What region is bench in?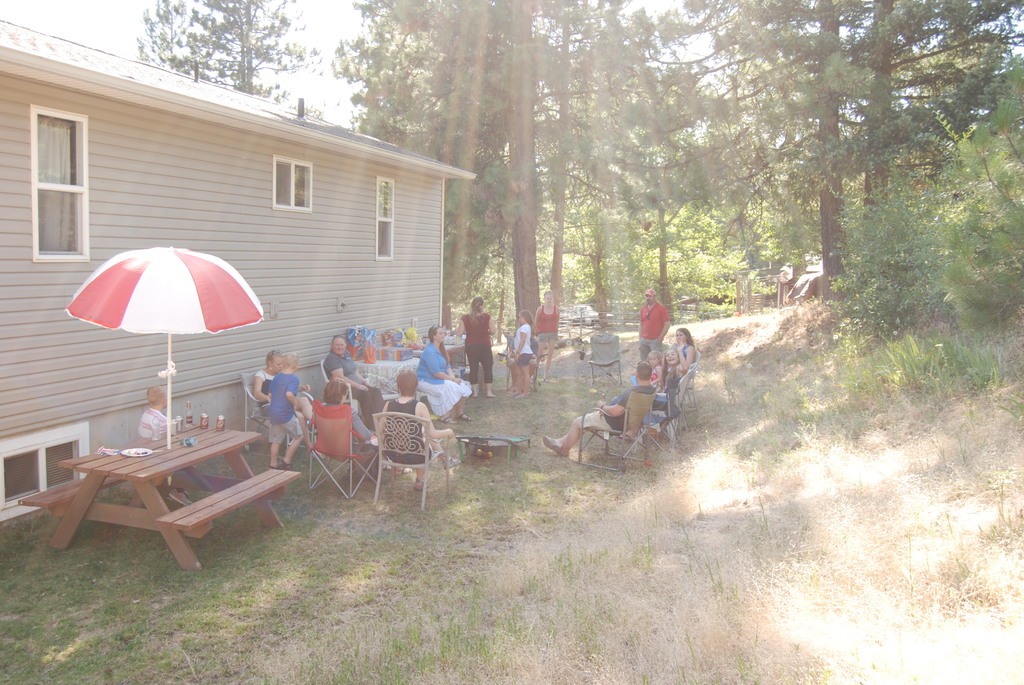
bbox=[18, 415, 295, 571].
